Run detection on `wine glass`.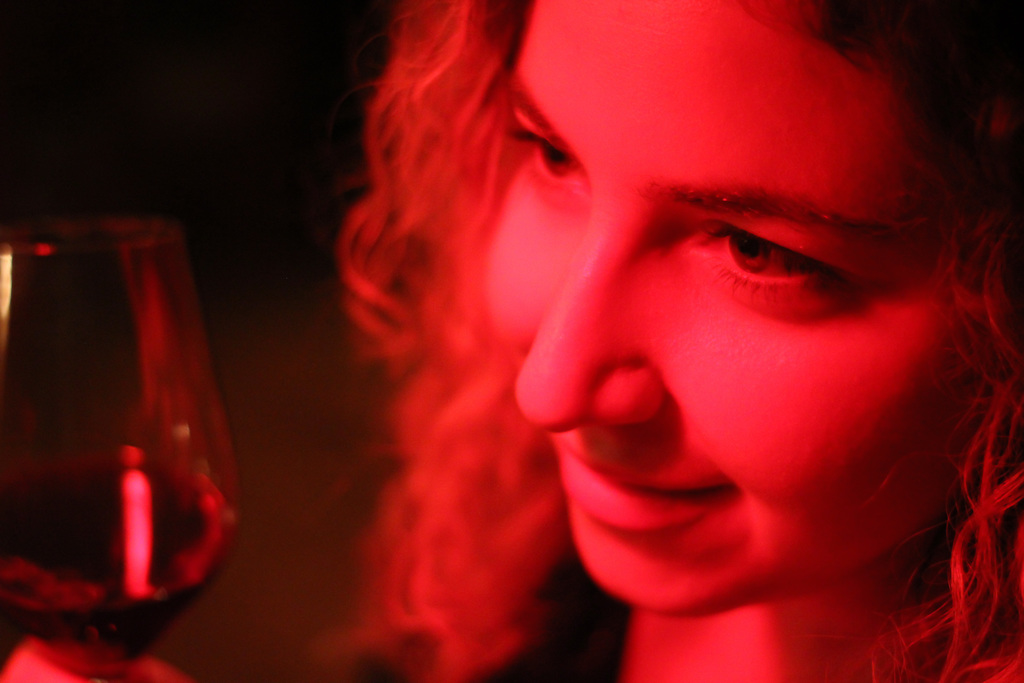
Result: (left=0, top=213, right=241, bottom=682).
